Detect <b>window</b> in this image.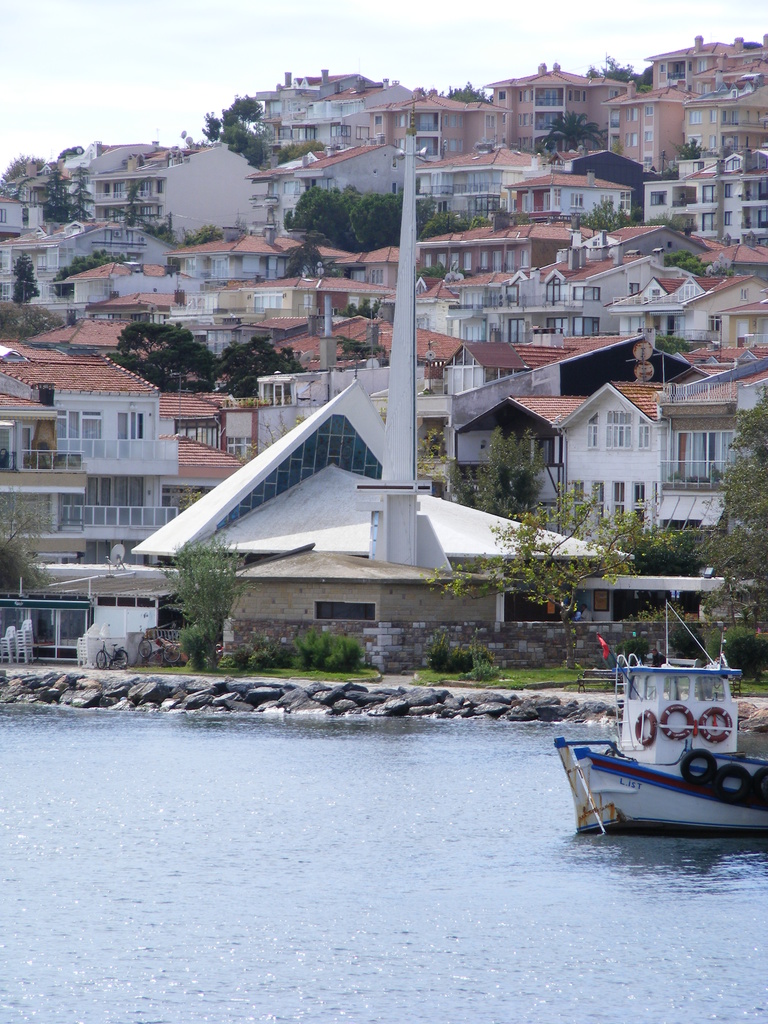
Detection: (left=637, top=513, right=641, bottom=530).
